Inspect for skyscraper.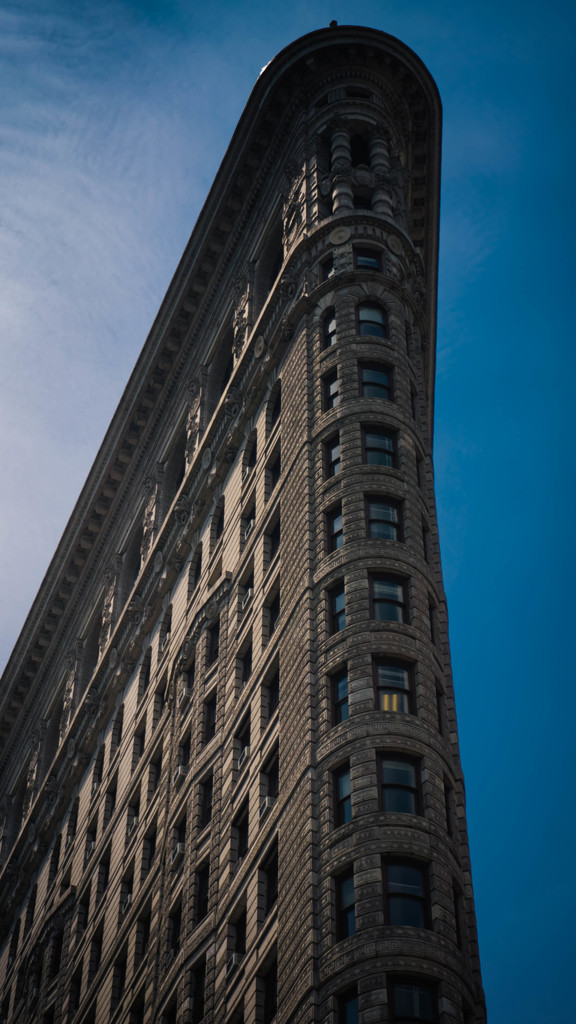
Inspection: x1=0, y1=24, x2=493, y2=1023.
